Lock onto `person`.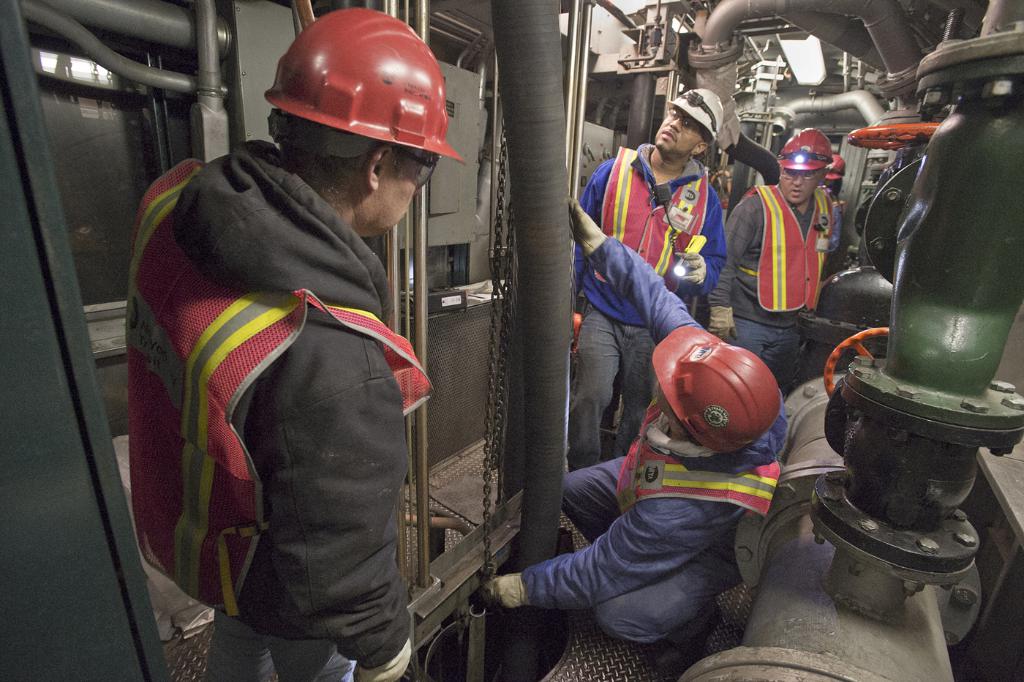
Locked: Rect(139, 36, 486, 681).
